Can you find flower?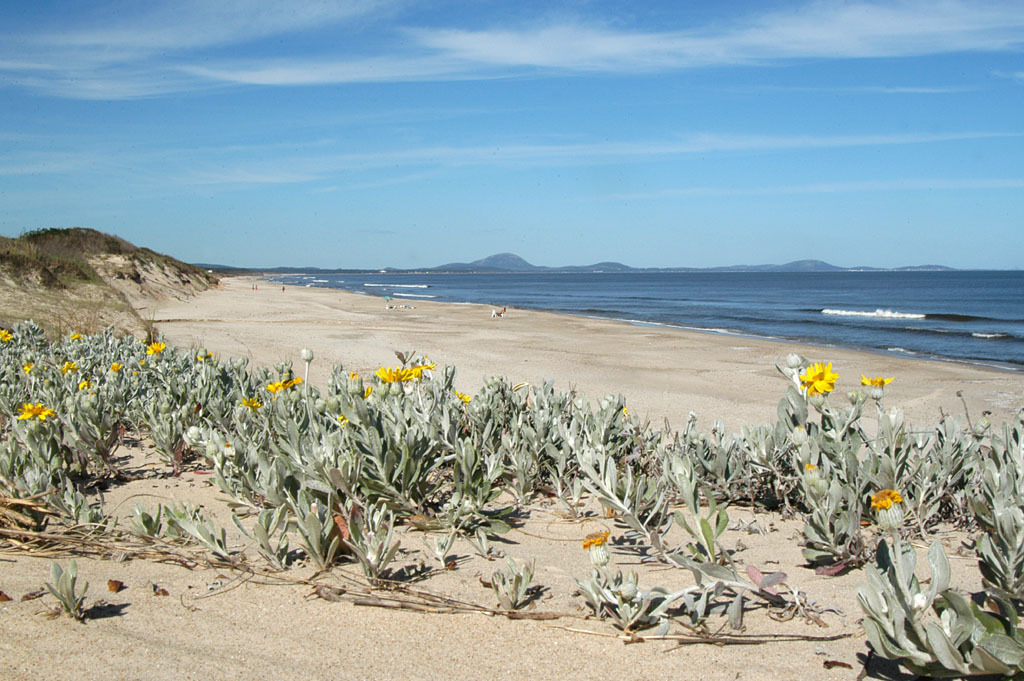
Yes, bounding box: <region>17, 399, 54, 418</region>.
